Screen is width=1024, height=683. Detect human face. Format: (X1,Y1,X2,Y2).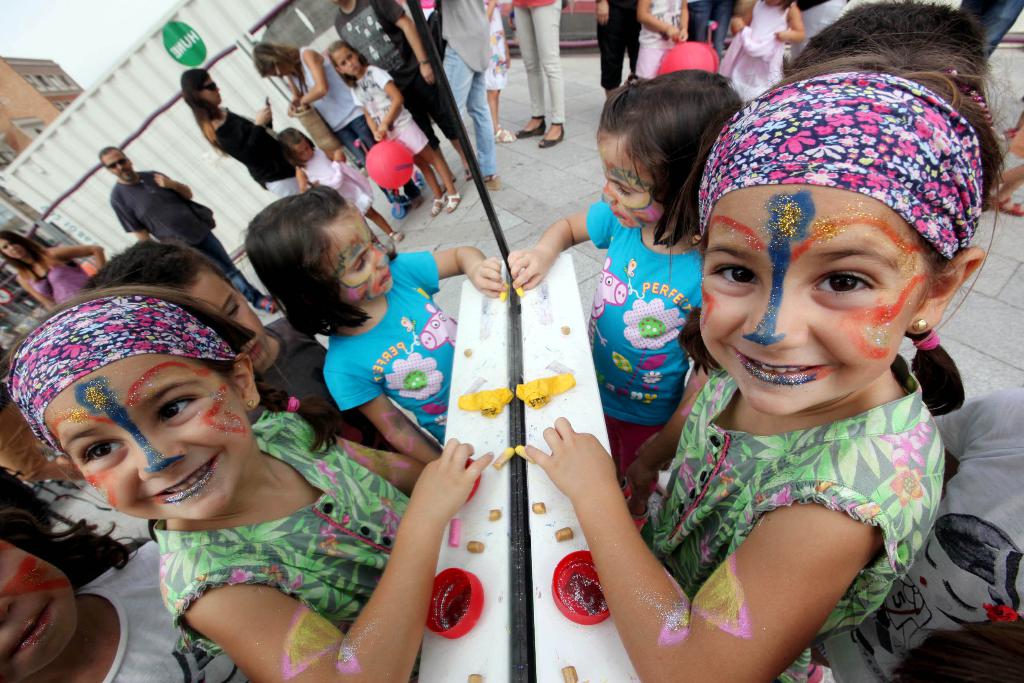
(100,150,134,184).
